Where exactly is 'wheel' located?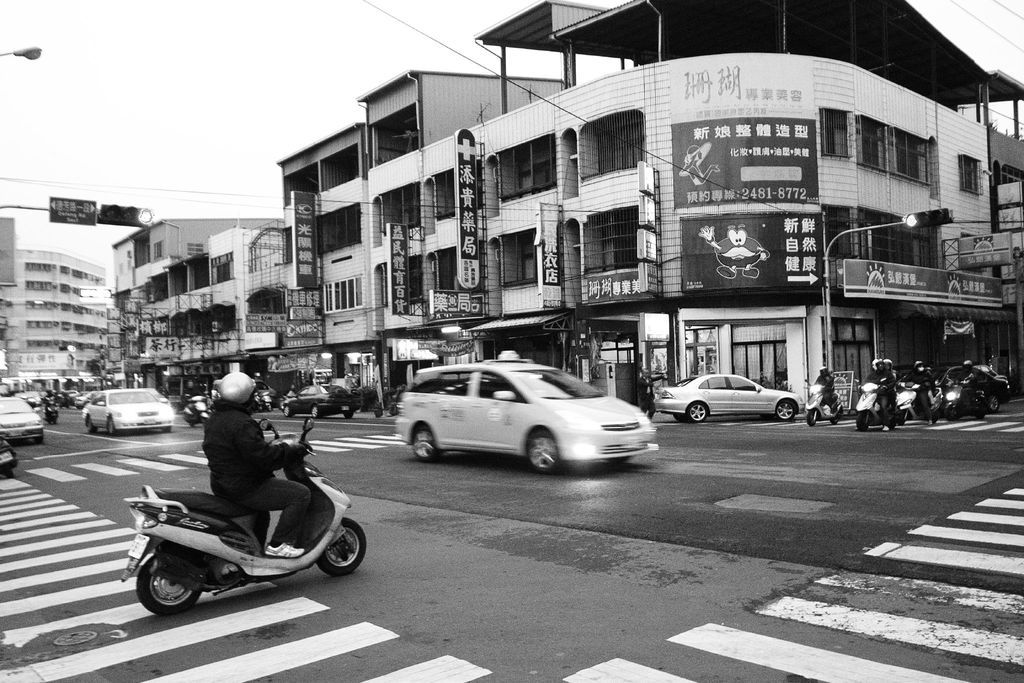
Its bounding box is [108, 418, 116, 432].
